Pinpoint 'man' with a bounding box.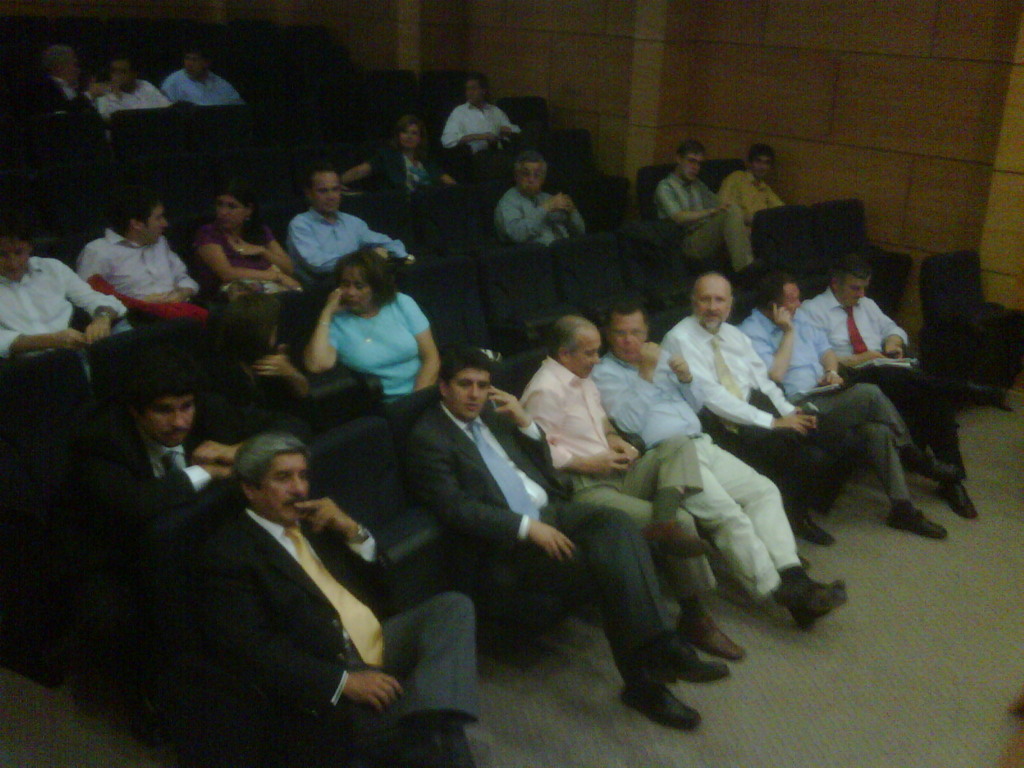
bbox=(655, 131, 764, 288).
